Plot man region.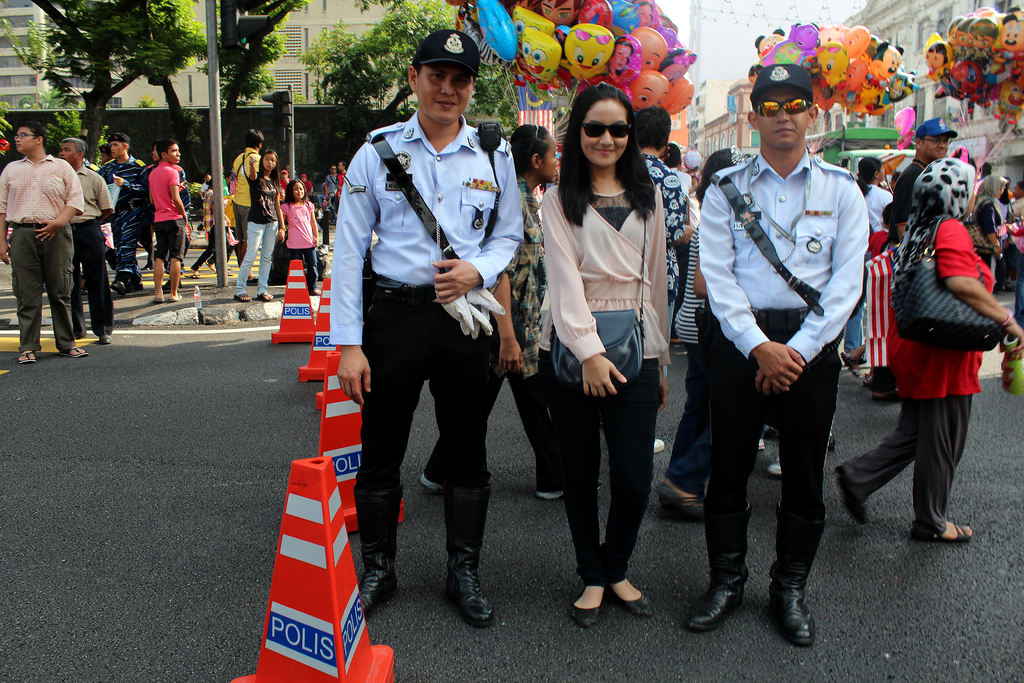
Plotted at {"x1": 972, "y1": 157, "x2": 1009, "y2": 202}.
